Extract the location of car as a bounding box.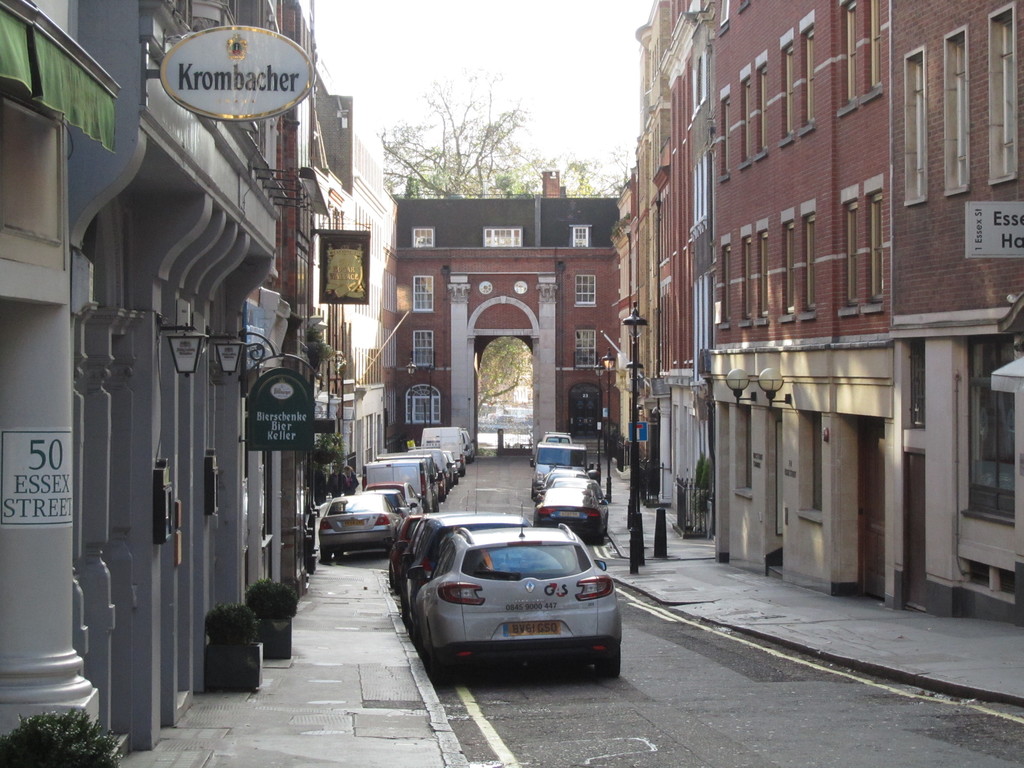
534,479,609,542.
